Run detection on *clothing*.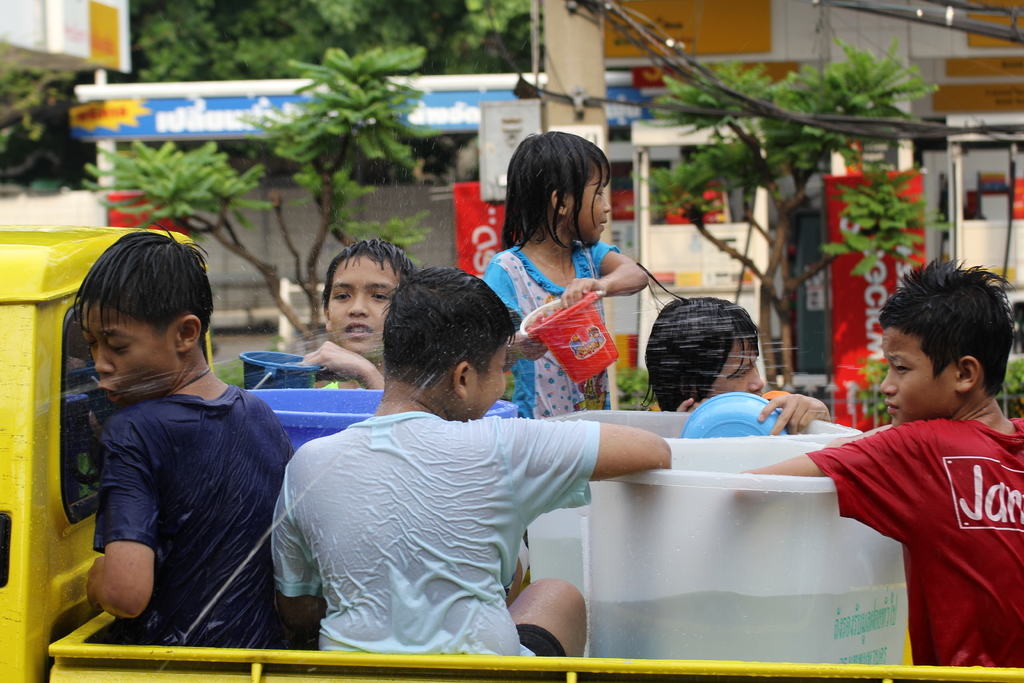
Result: [x1=807, y1=411, x2=1023, y2=673].
